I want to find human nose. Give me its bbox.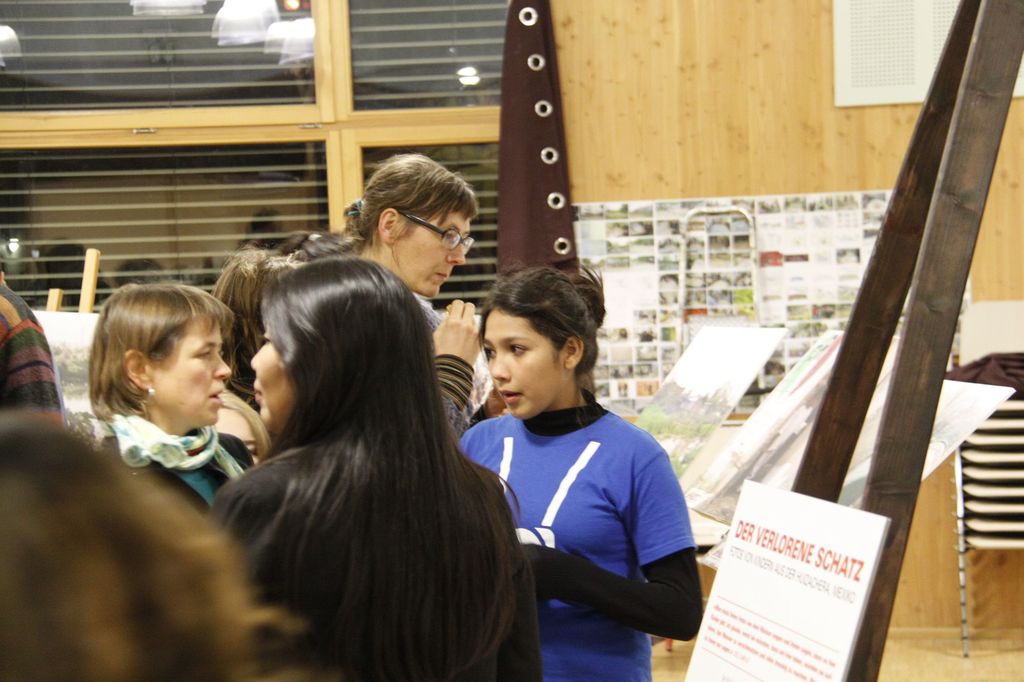
246/350/264/367.
